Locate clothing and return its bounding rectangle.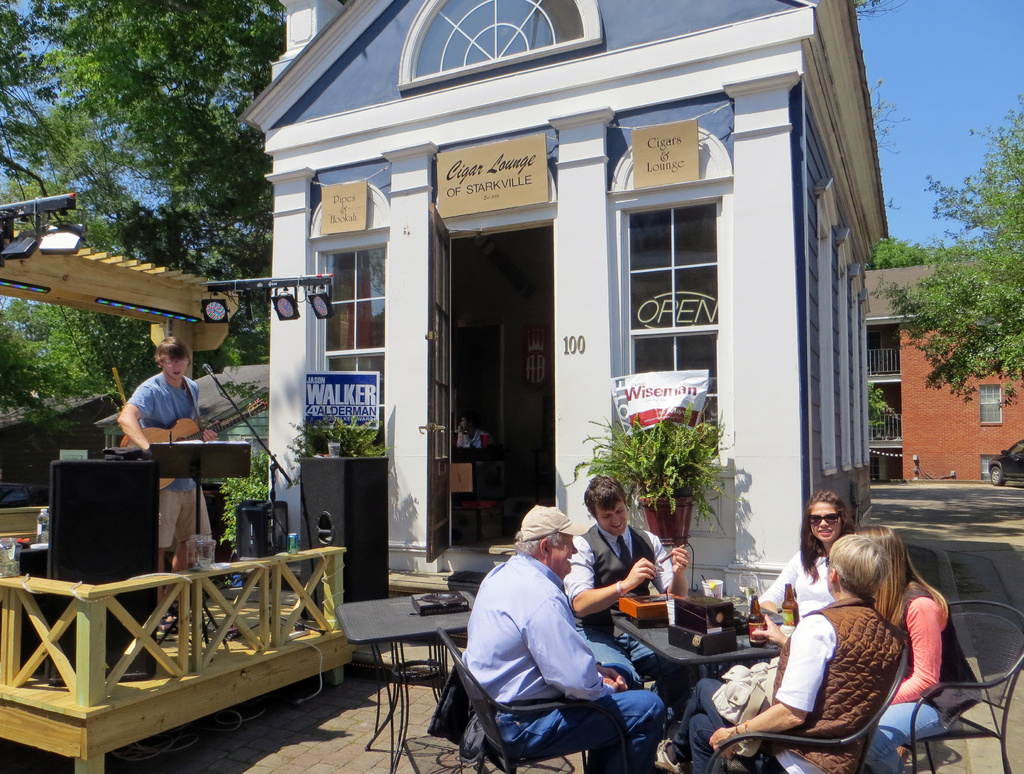
(x1=124, y1=369, x2=216, y2=549).
